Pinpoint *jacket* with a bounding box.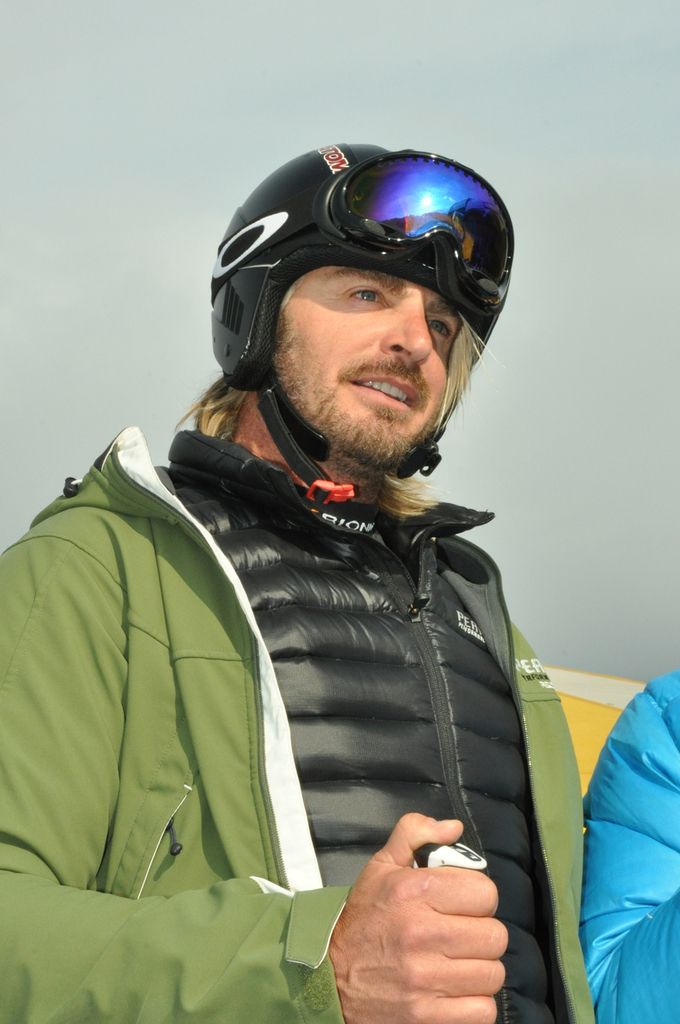
box=[576, 668, 679, 1023].
